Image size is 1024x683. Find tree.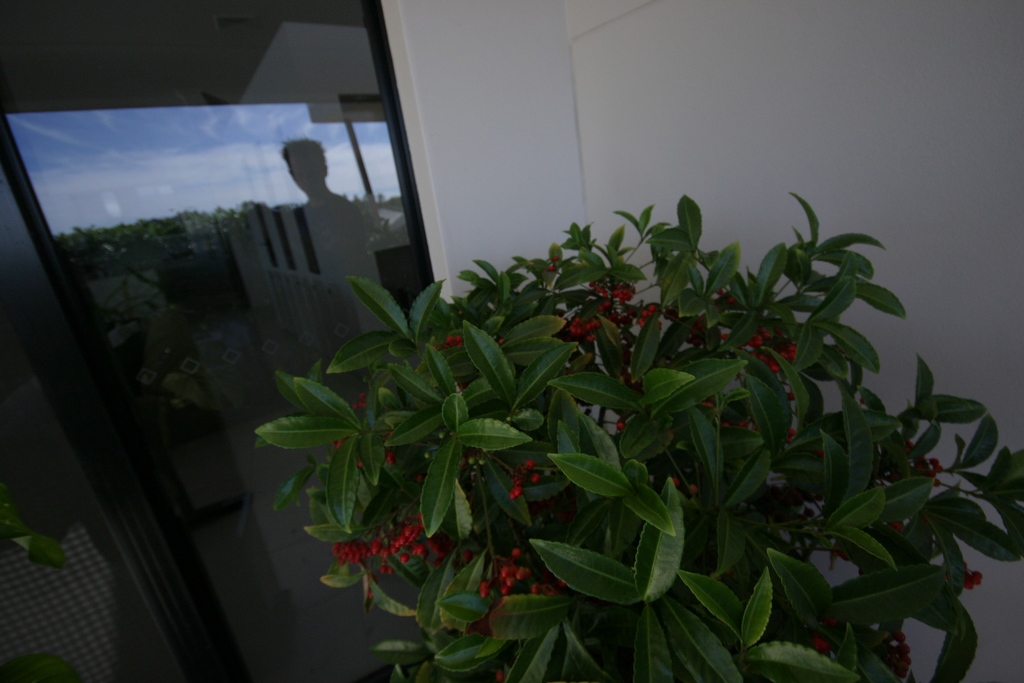
x1=255 y1=189 x2=1023 y2=682.
